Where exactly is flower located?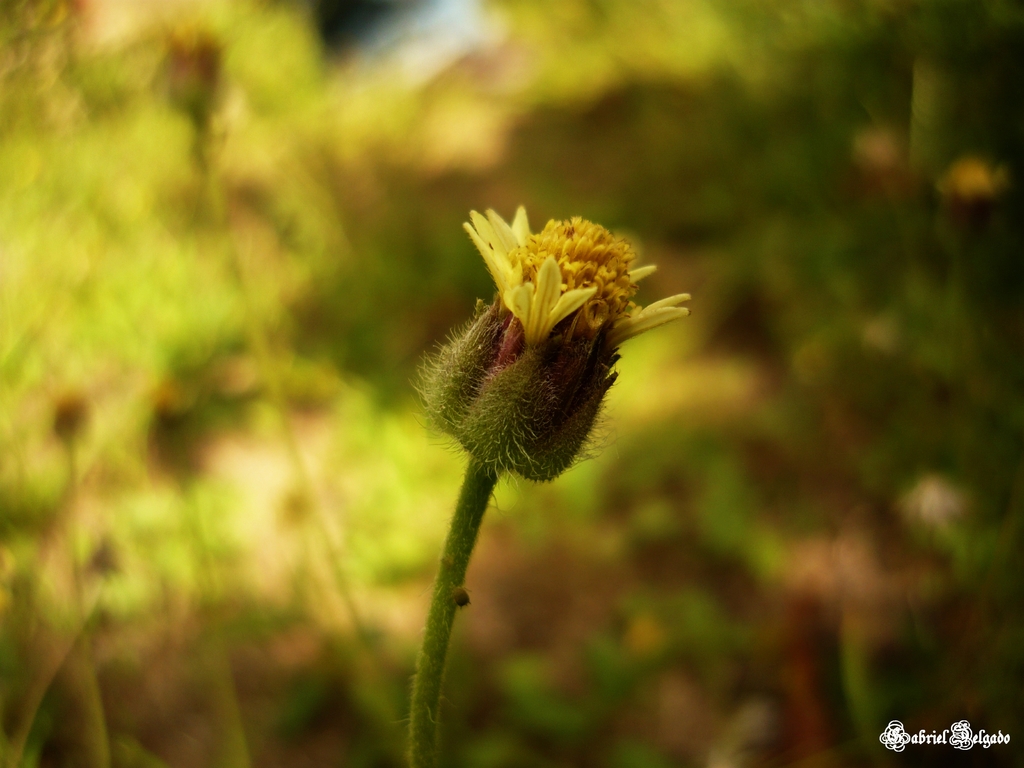
Its bounding box is [x1=413, y1=205, x2=689, y2=486].
